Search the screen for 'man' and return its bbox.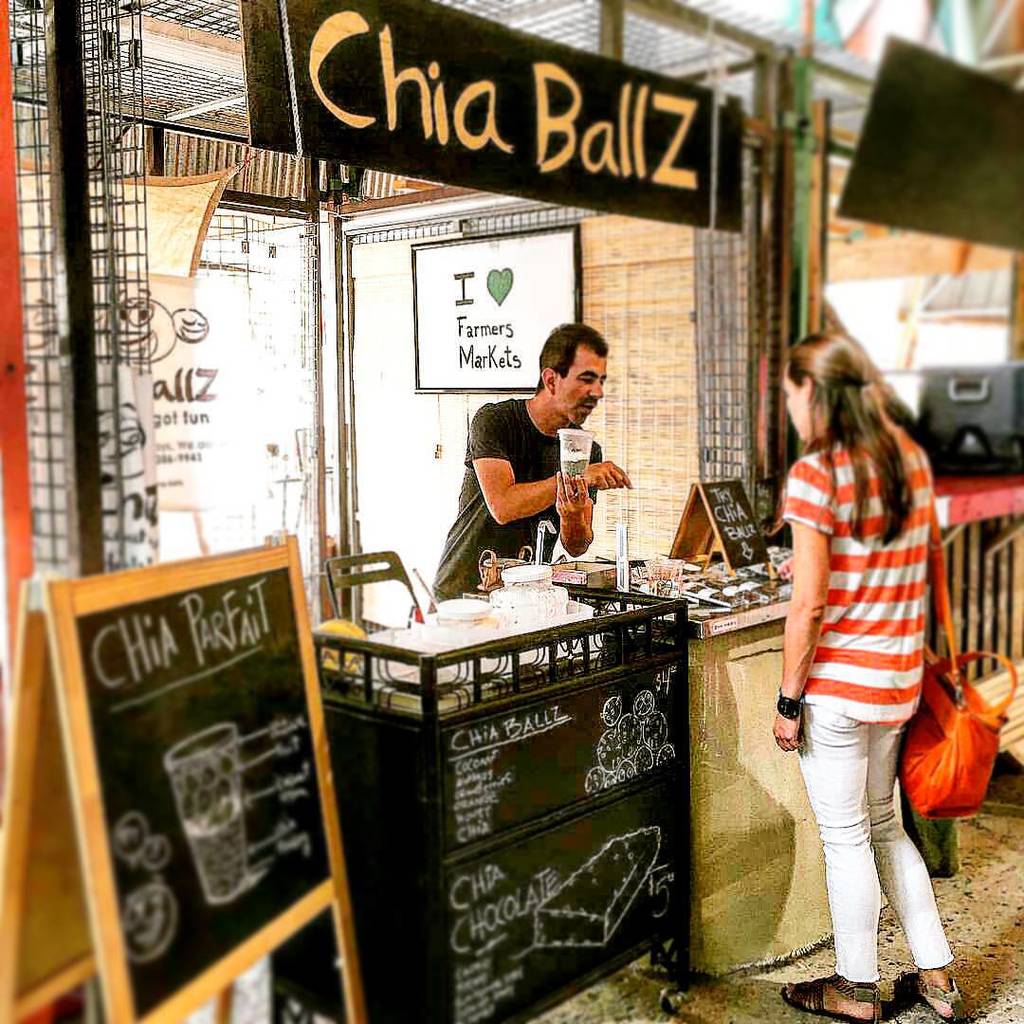
Found: pyautogui.locateOnScreen(435, 355, 642, 606).
